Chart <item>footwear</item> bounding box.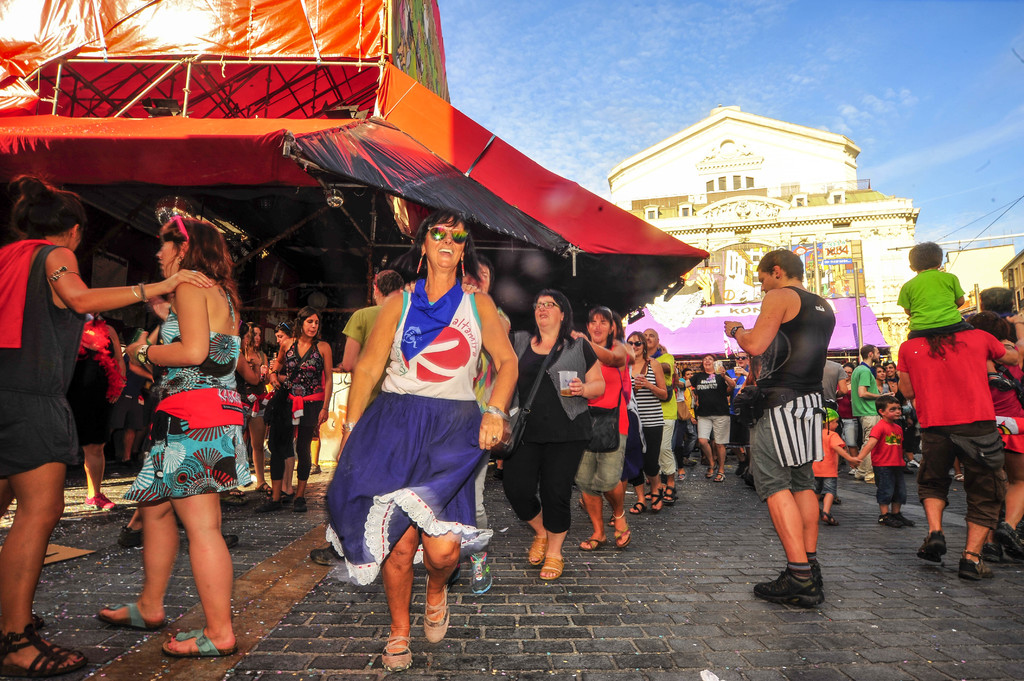
Charted: <box>653,490,660,513</box>.
